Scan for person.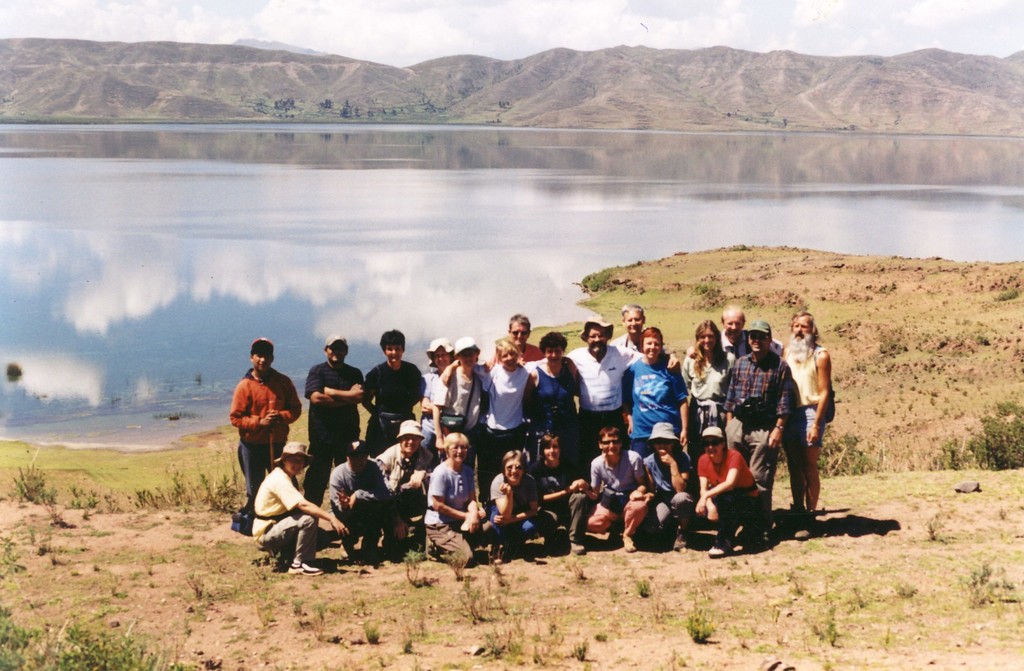
Scan result: <region>718, 300, 748, 350</region>.
